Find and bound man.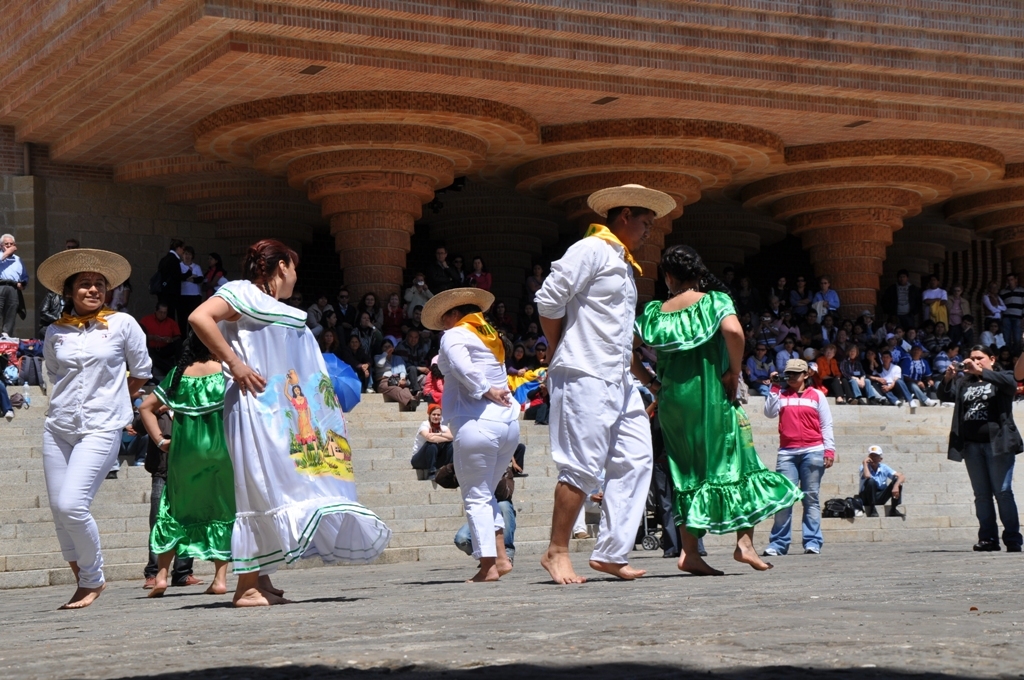
Bound: <bbox>981, 282, 1006, 328</bbox>.
